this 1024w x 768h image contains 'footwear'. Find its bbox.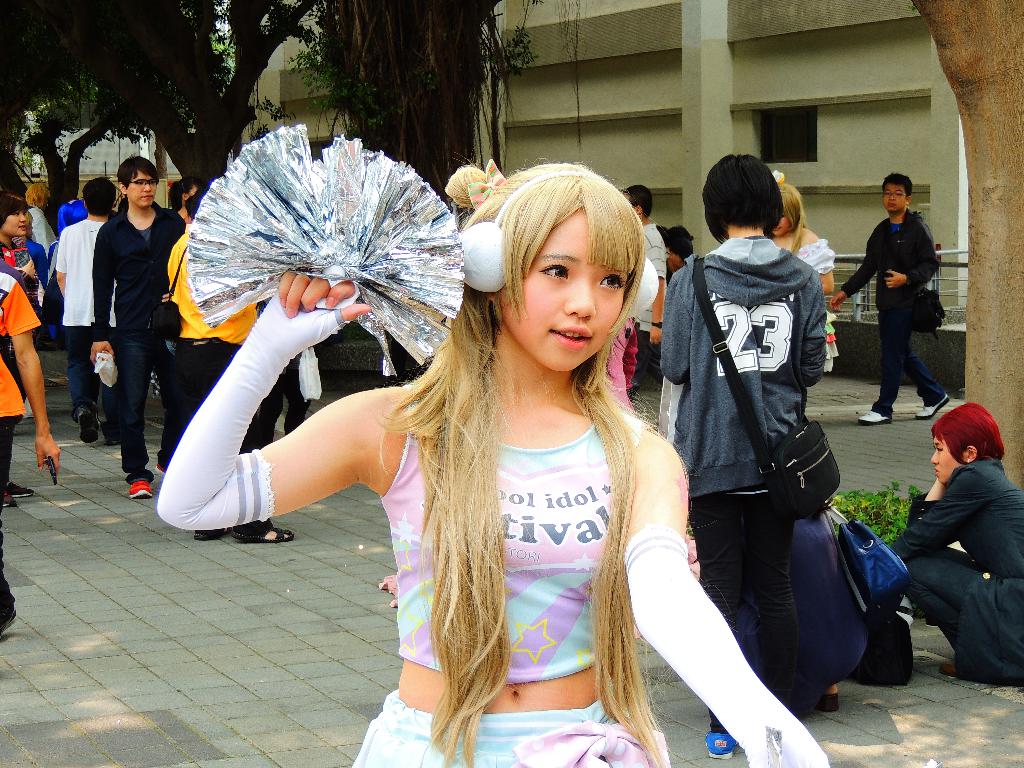
rect(702, 733, 736, 762).
